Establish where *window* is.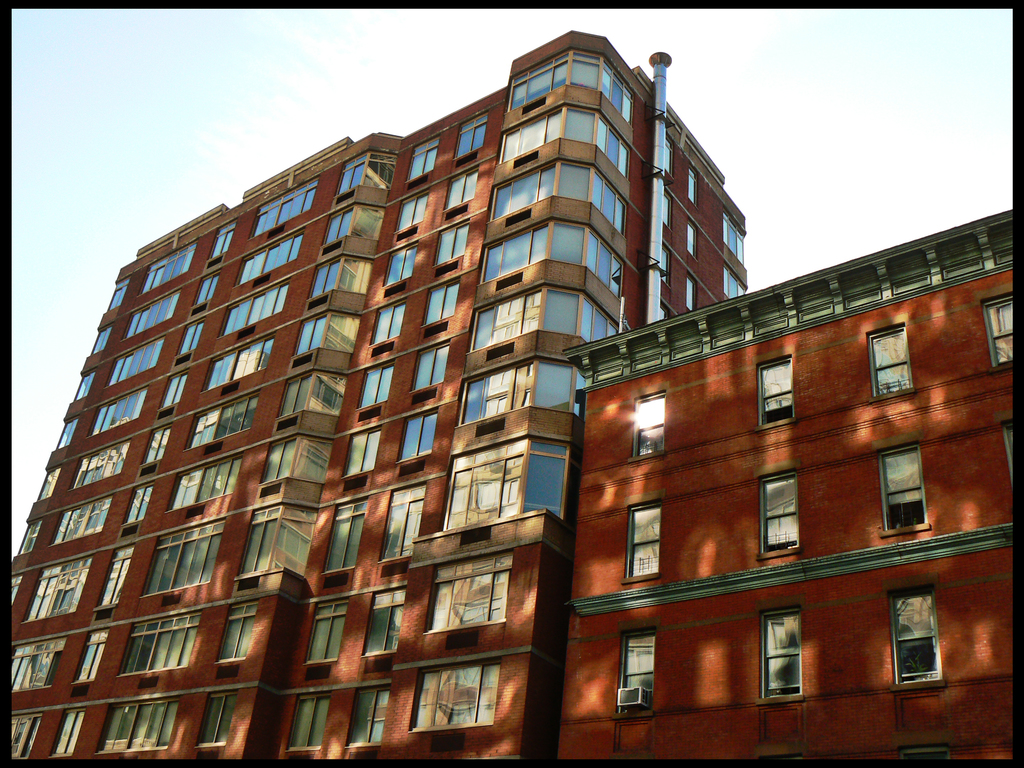
Established at 120,288,179,341.
